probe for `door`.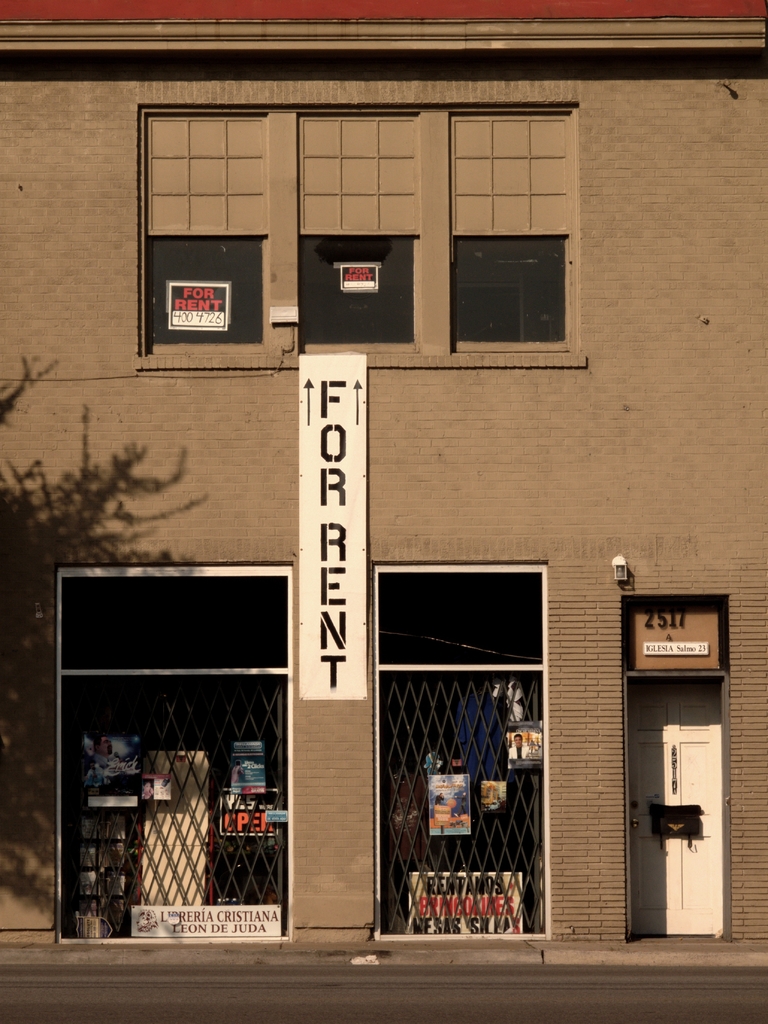
Probe result: bbox(633, 594, 731, 954).
